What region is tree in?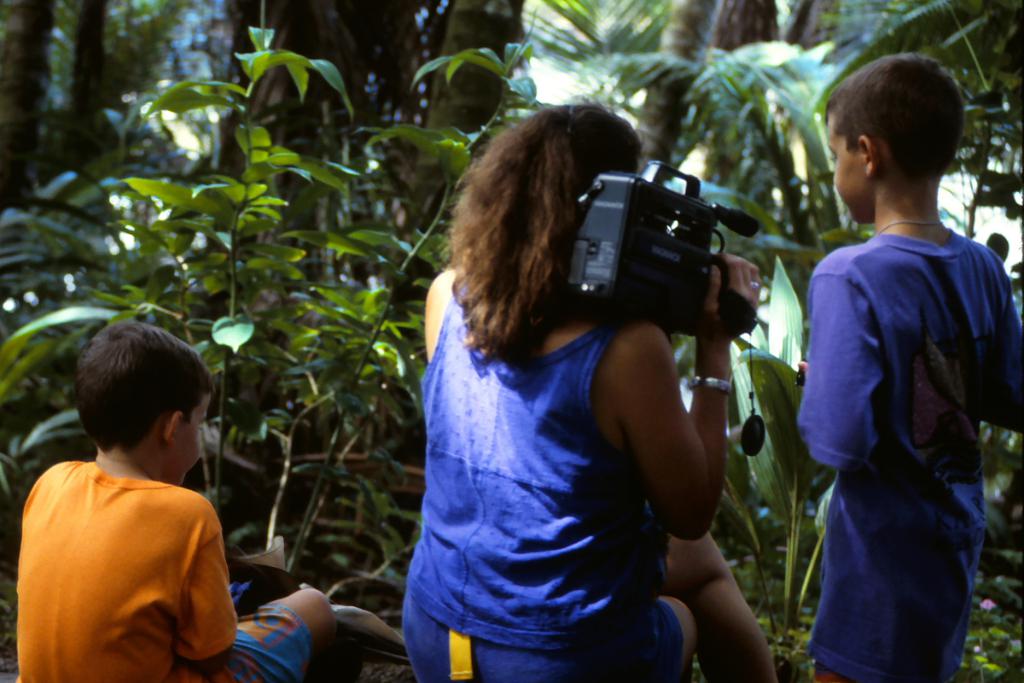
box(0, 0, 52, 226).
